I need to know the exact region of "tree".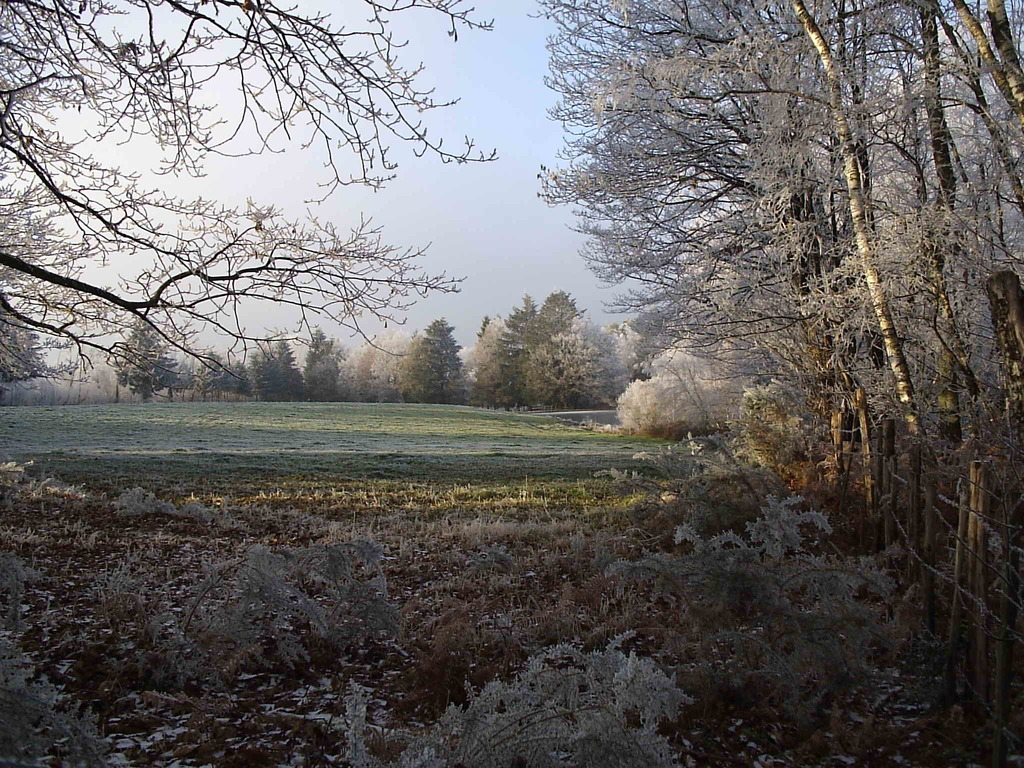
Region: (520, 326, 607, 410).
